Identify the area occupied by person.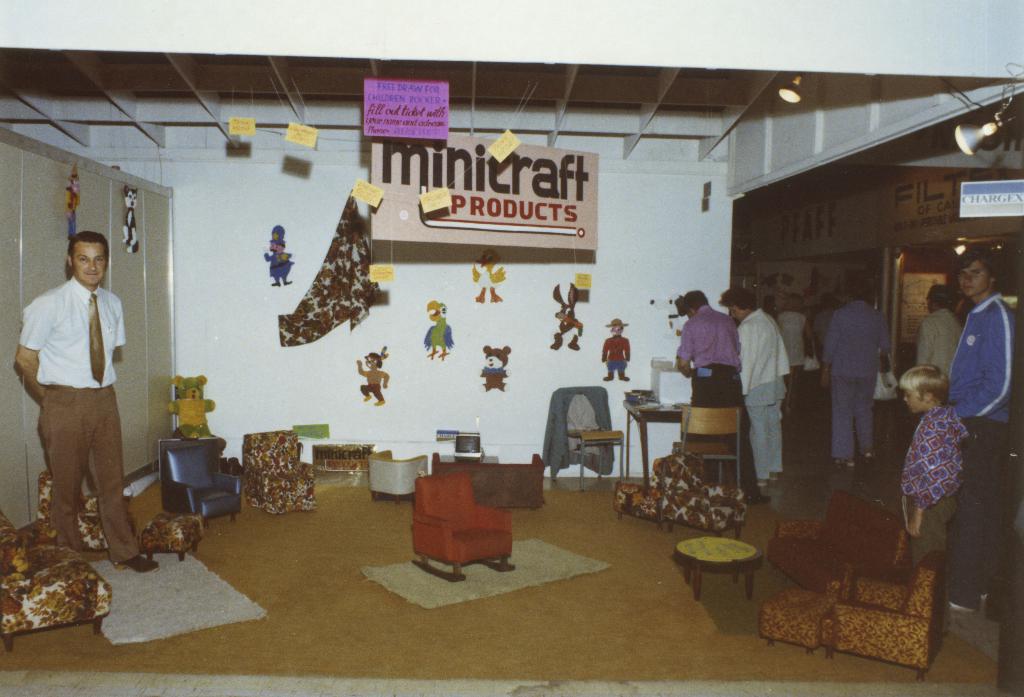
Area: region(723, 288, 784, 489).
